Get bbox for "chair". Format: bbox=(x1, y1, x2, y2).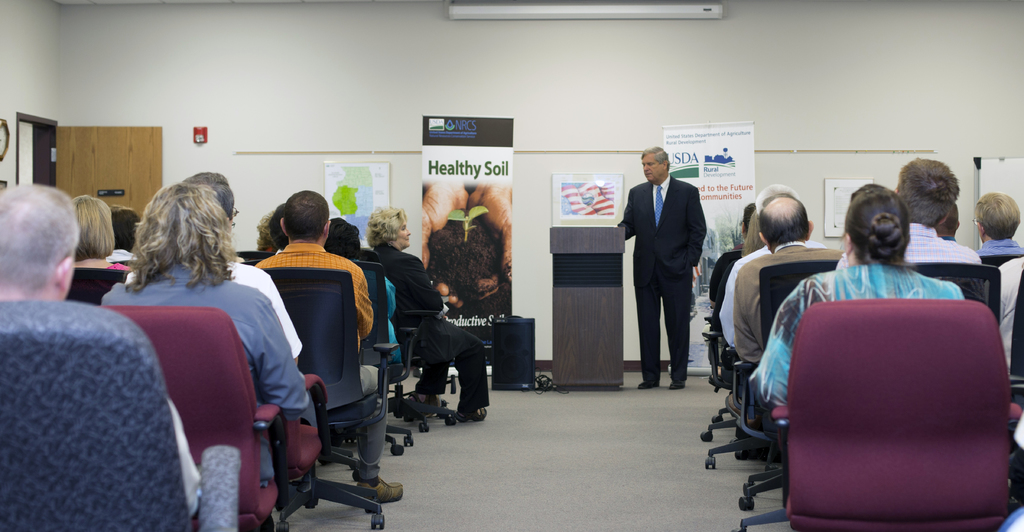
bbox=(262, 267, 385, 531).
